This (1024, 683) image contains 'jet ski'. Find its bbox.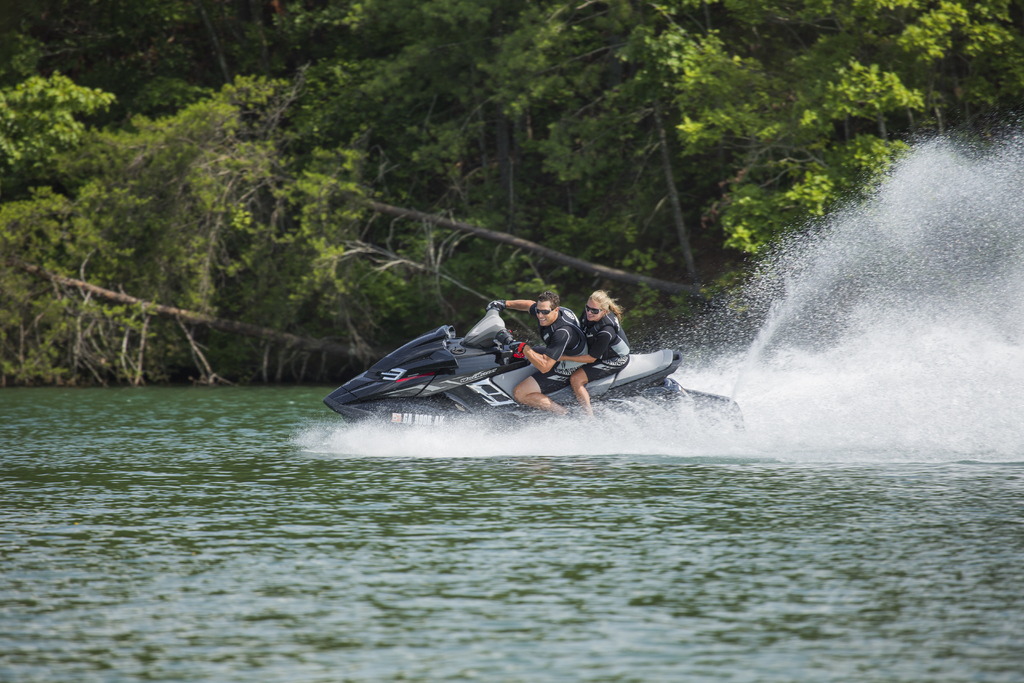
[317, 292, 743, 432].
